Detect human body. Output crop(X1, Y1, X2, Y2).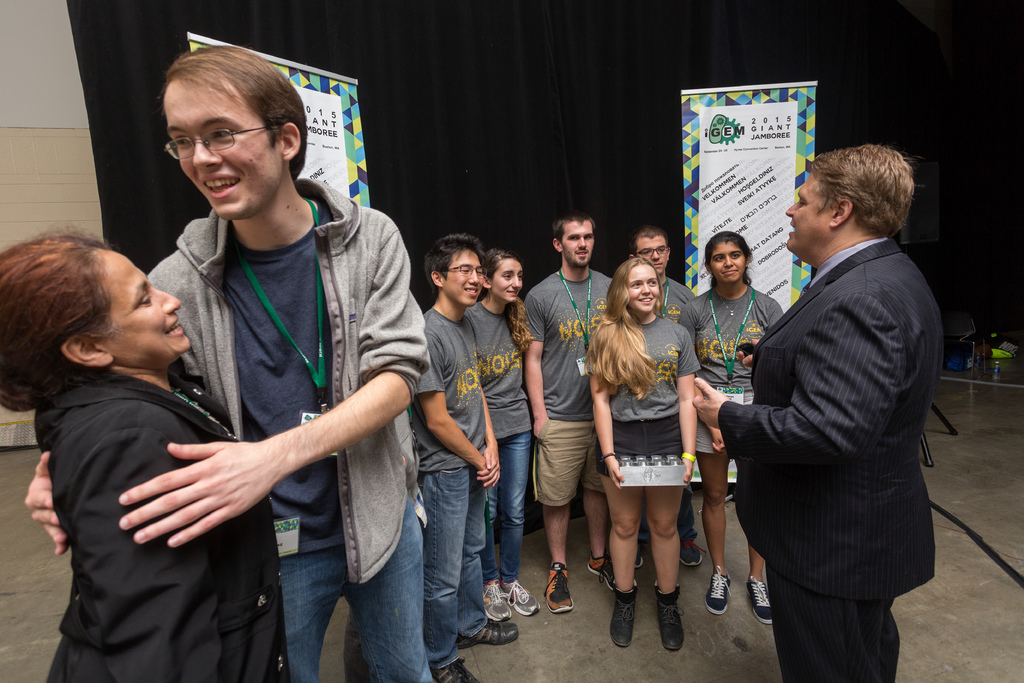
crop(418, 225, 513, 627).
